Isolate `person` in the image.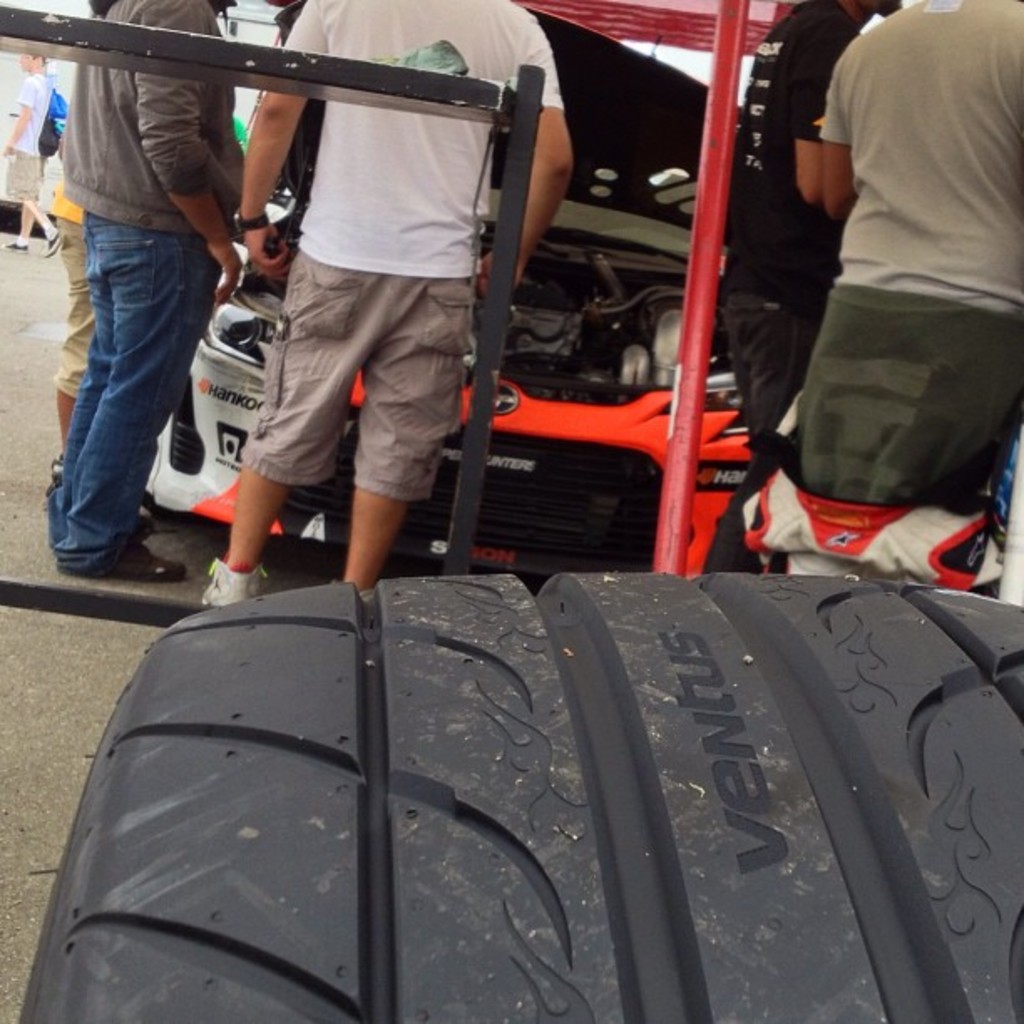
Isolated region: (x1=206, y1=0, x2=574, y2=621).
